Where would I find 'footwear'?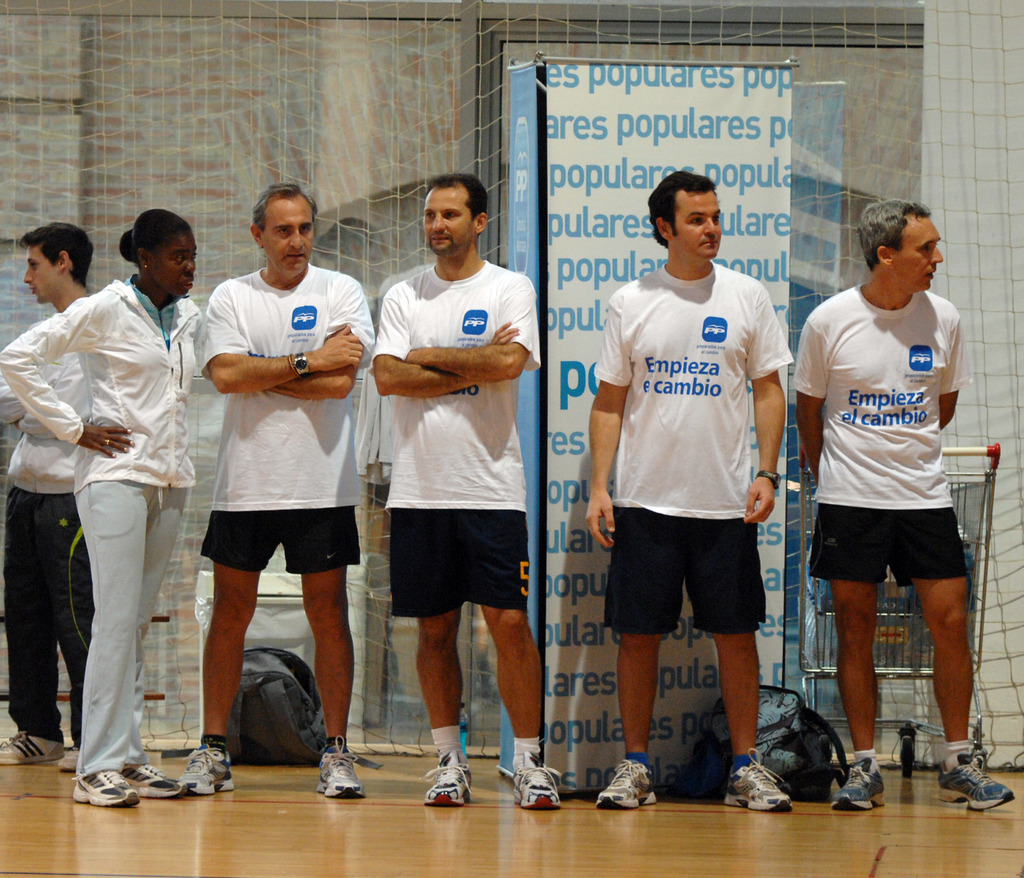
At box(508, 752, 564, 811).
